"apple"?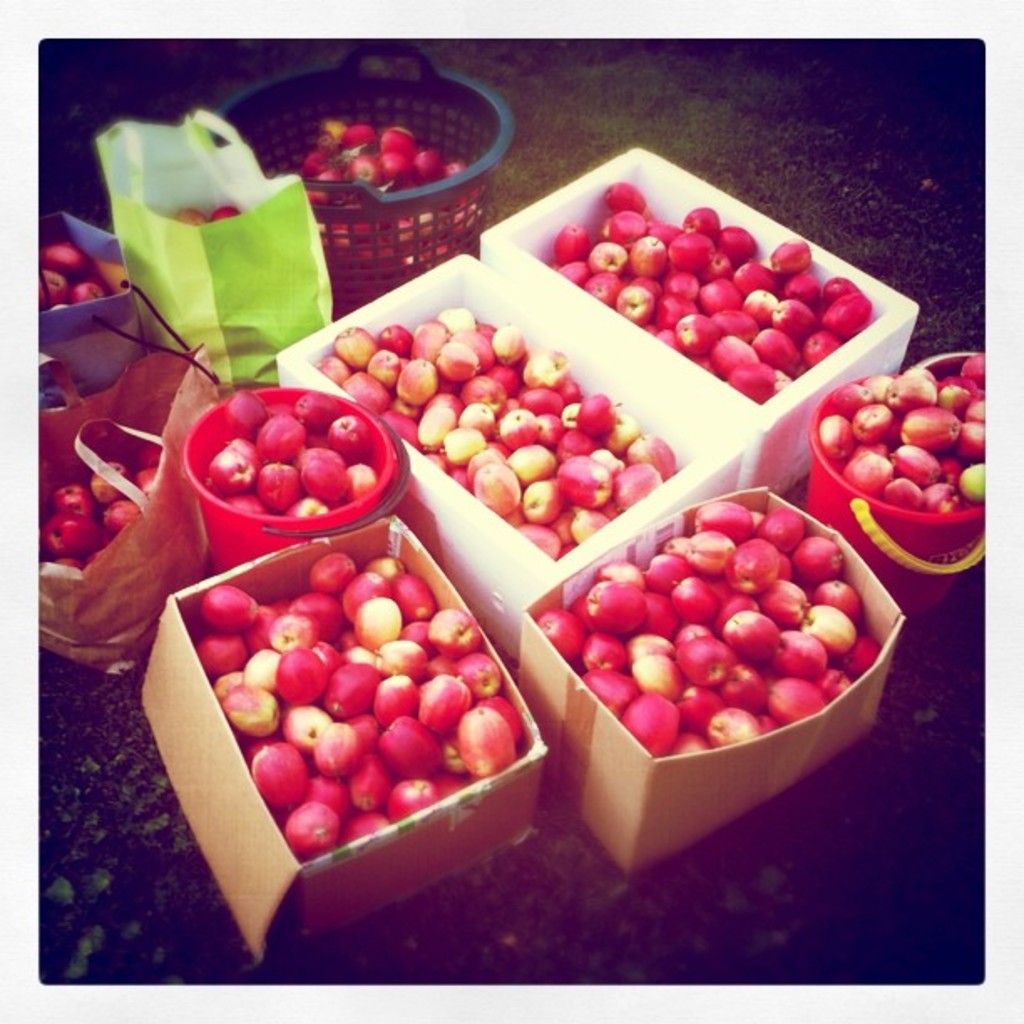
211:199:243:218
